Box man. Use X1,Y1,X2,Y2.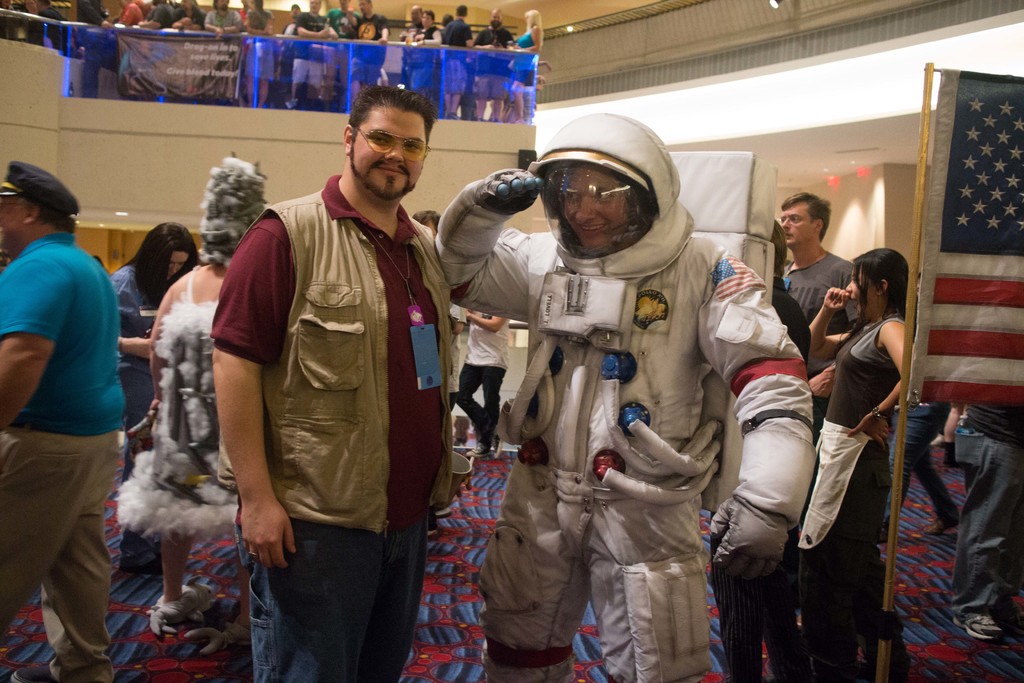
205,91,449,682.
